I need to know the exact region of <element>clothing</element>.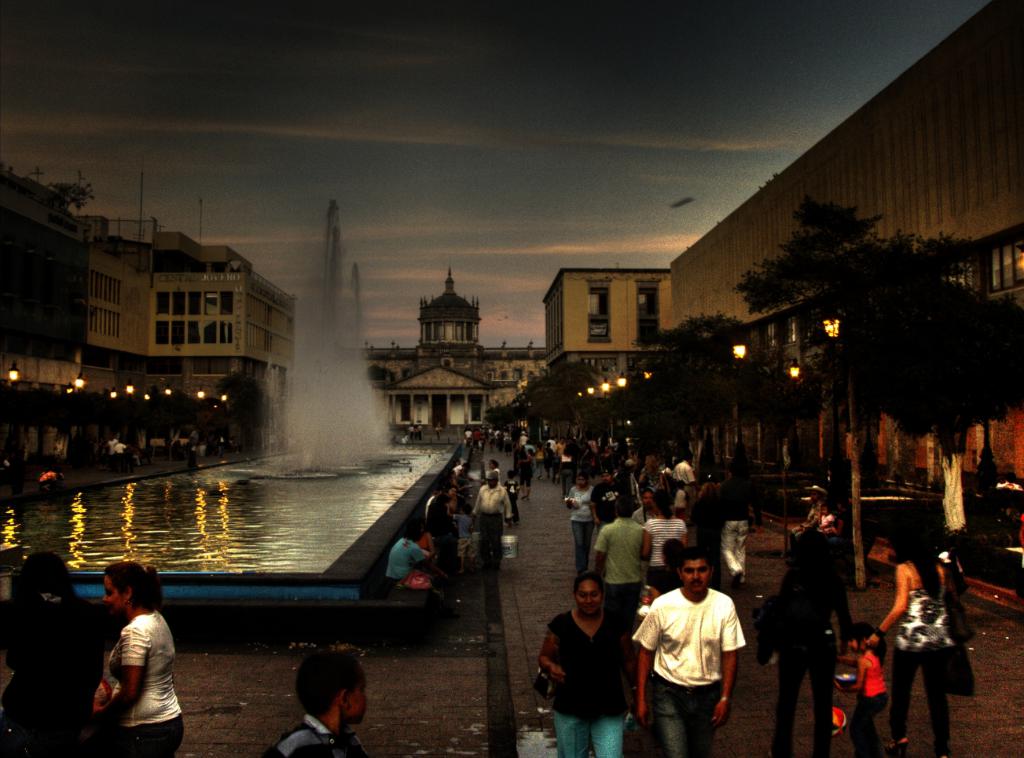
Region: (left=387, top=537, right=431, bottom=585).
